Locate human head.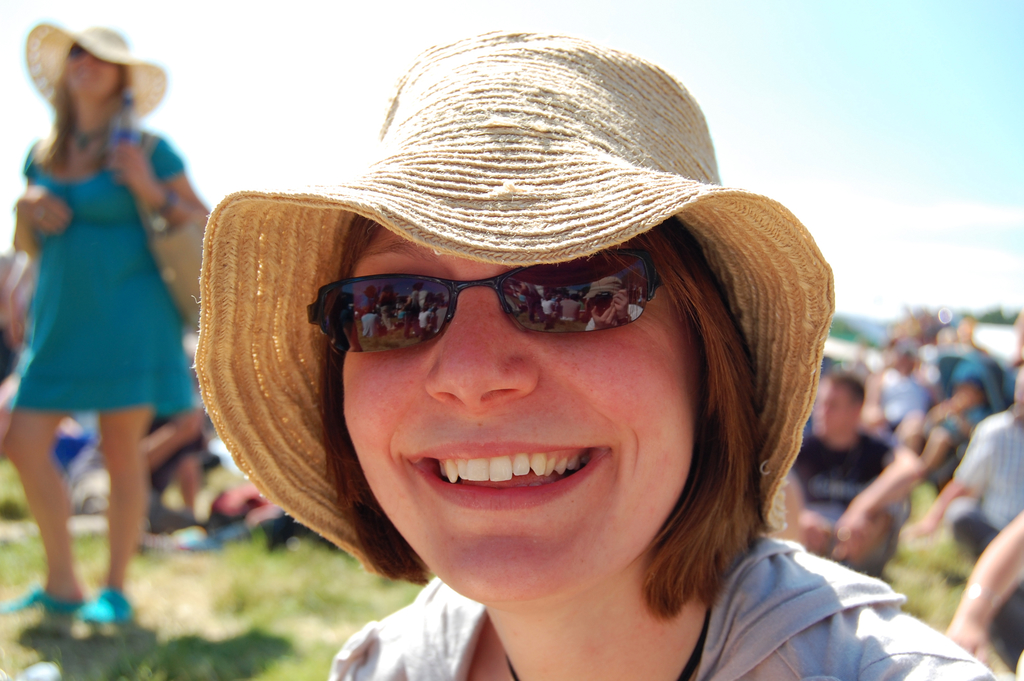
Bounding box: [225, 57, 833, 641].
